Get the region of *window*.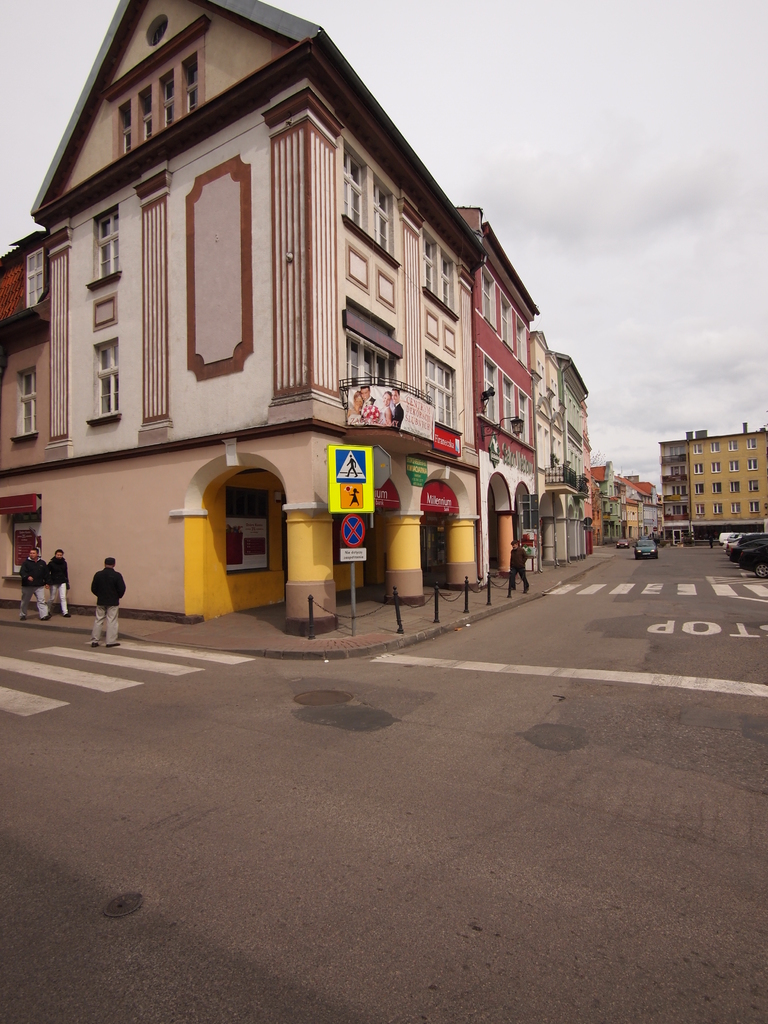
(left=160, top=76, right=174, bottom=118).
